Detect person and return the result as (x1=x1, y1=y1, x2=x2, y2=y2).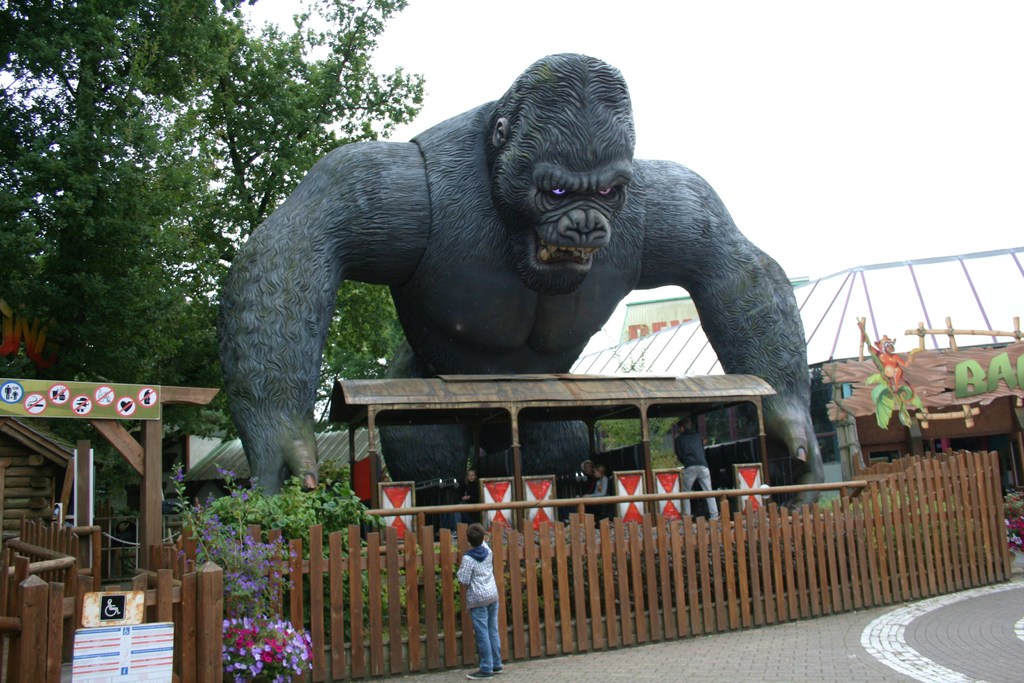
(x1=450, y1=525, x2=510, y2=664).
